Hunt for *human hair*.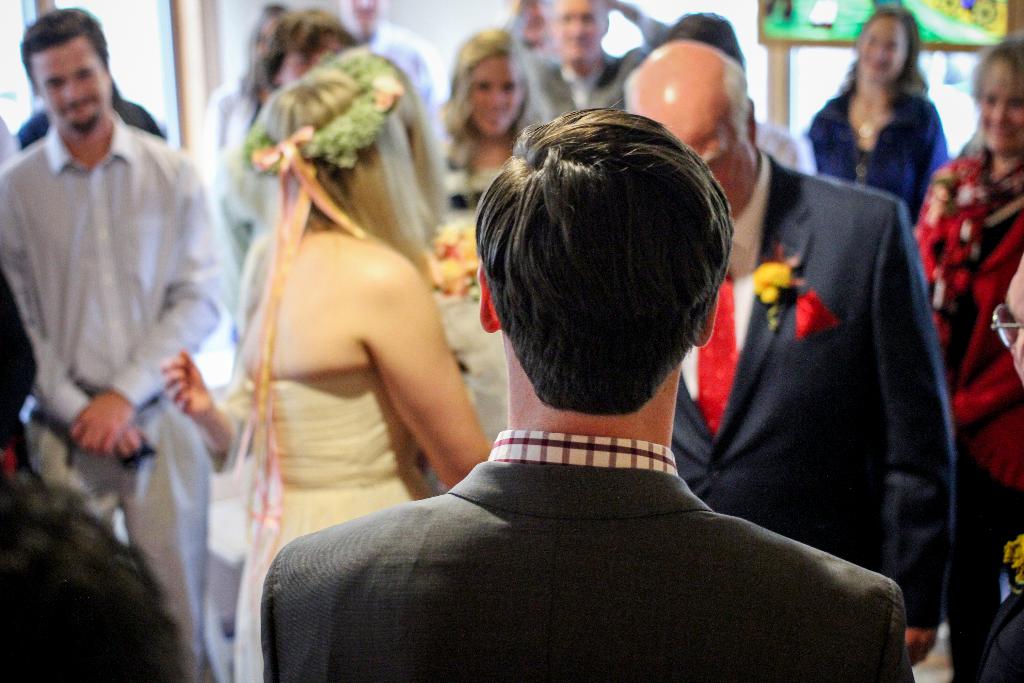
Hunted down at 472:106:723:423.
